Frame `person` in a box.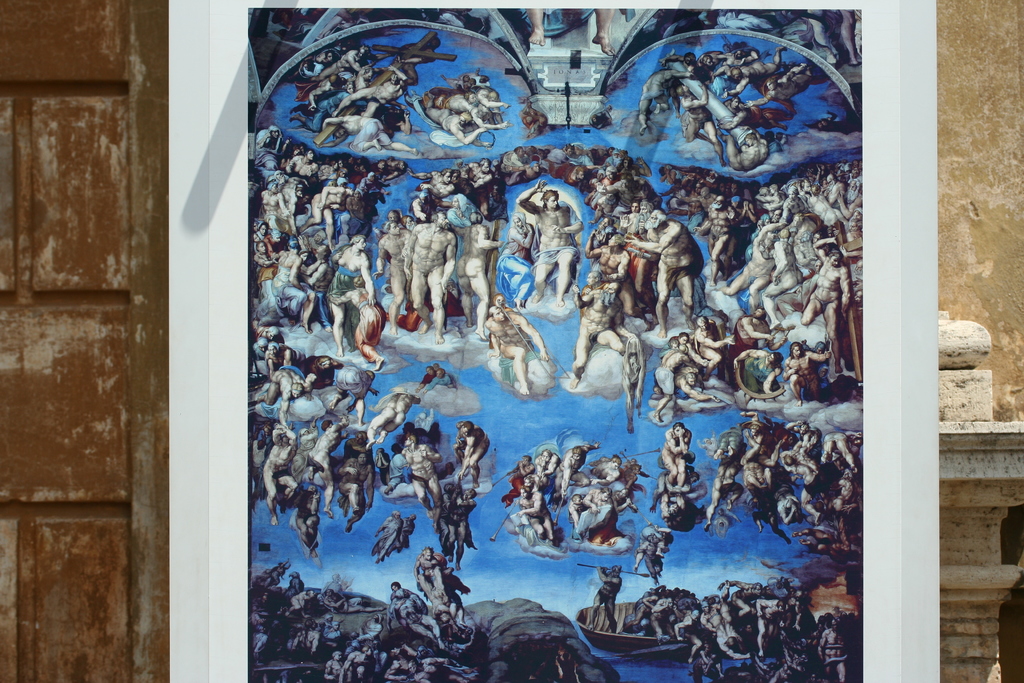
(718, 179, 724, 196).
